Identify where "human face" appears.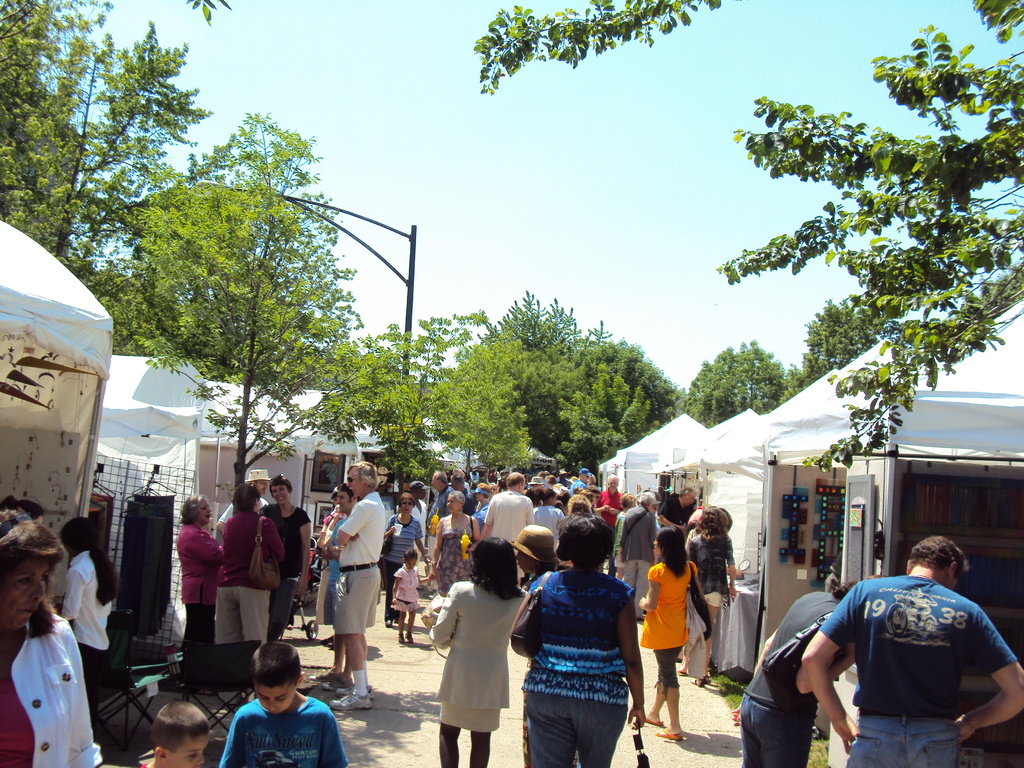
Appears at x1=172 y1=736 x2=209 y2=767.
